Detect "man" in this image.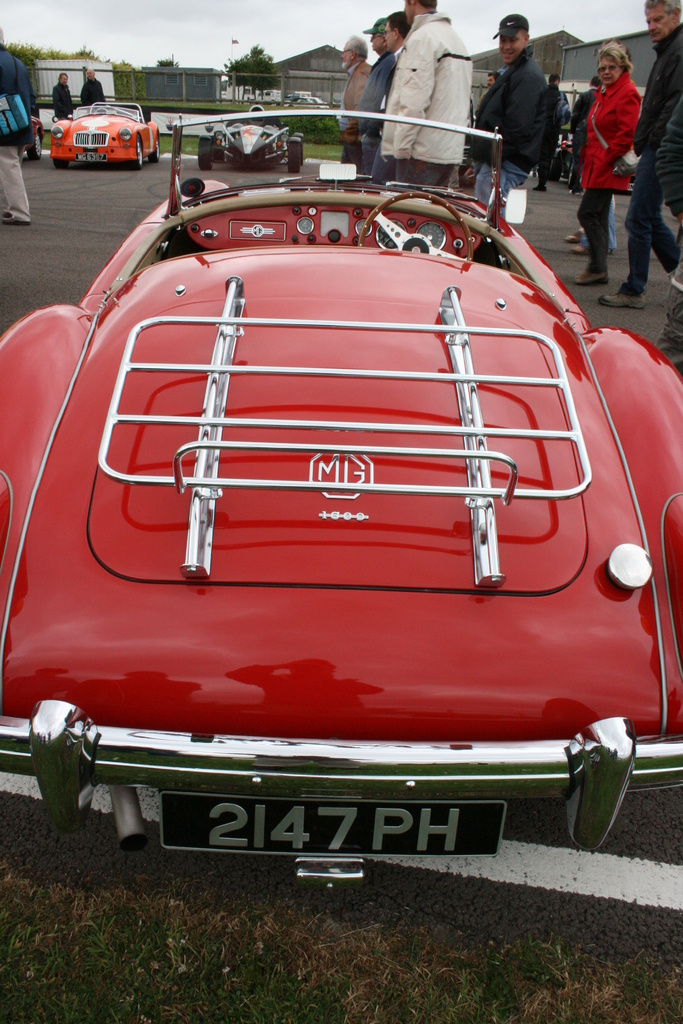
Detection: <box>380,8,410,64</box>.
